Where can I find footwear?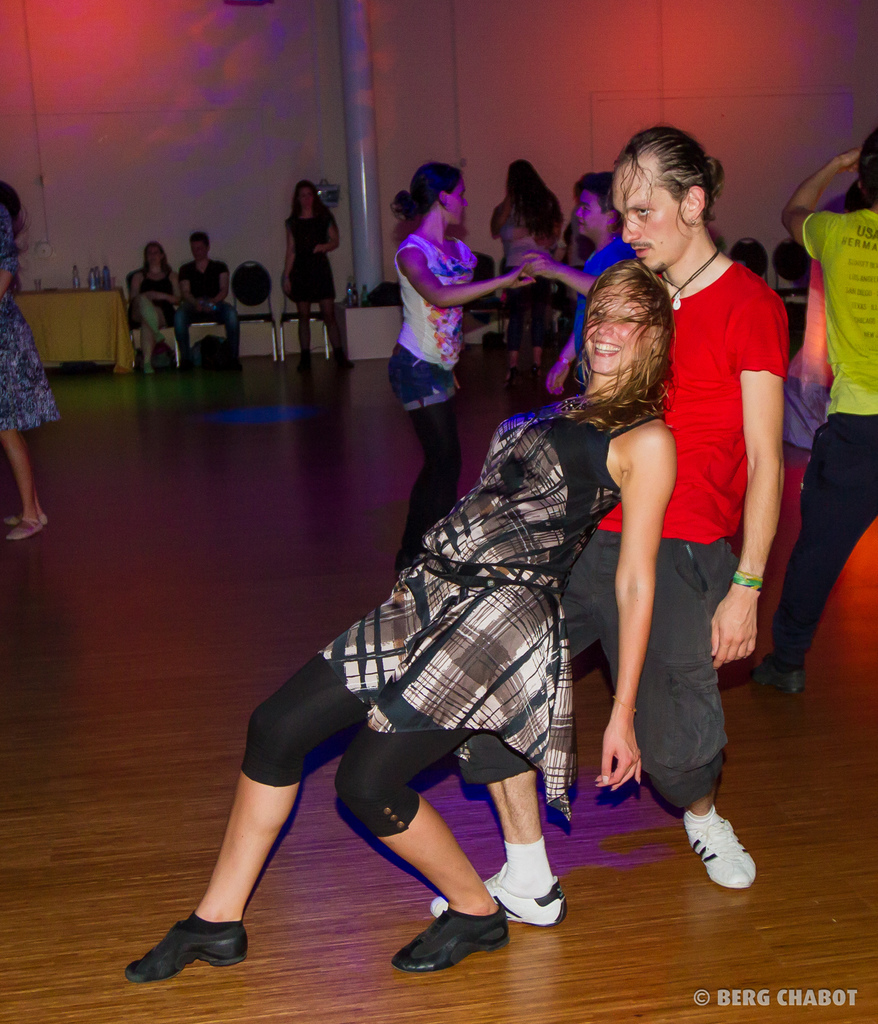
You can find it at rect(681, 813, 756, 888).
